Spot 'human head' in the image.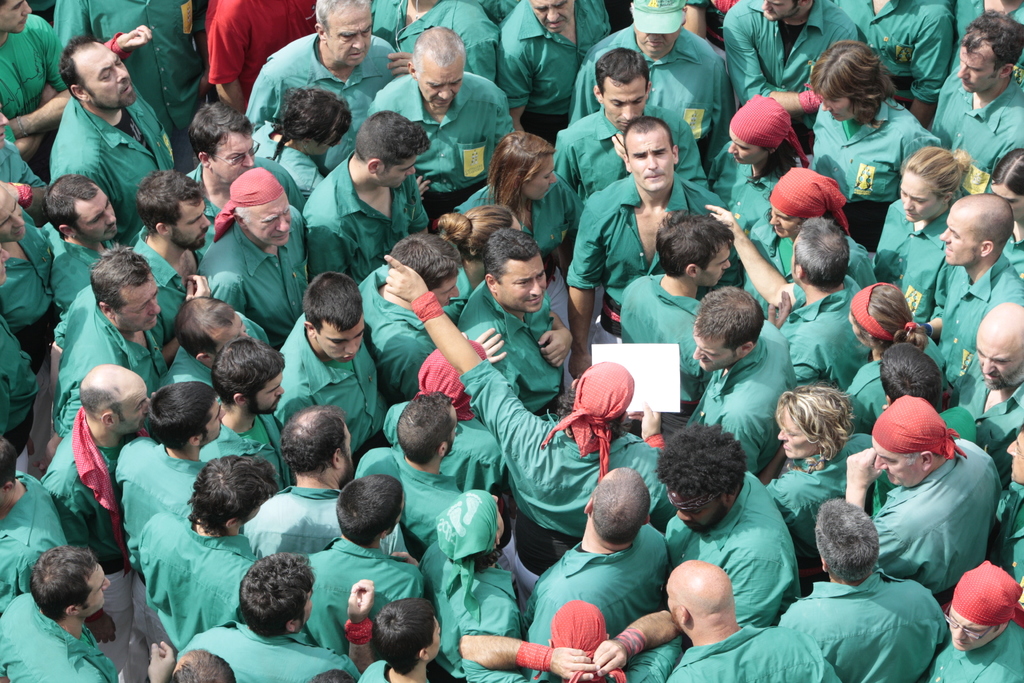
'human head' found at x1=350 y1=111 x2=436 y2=191.
